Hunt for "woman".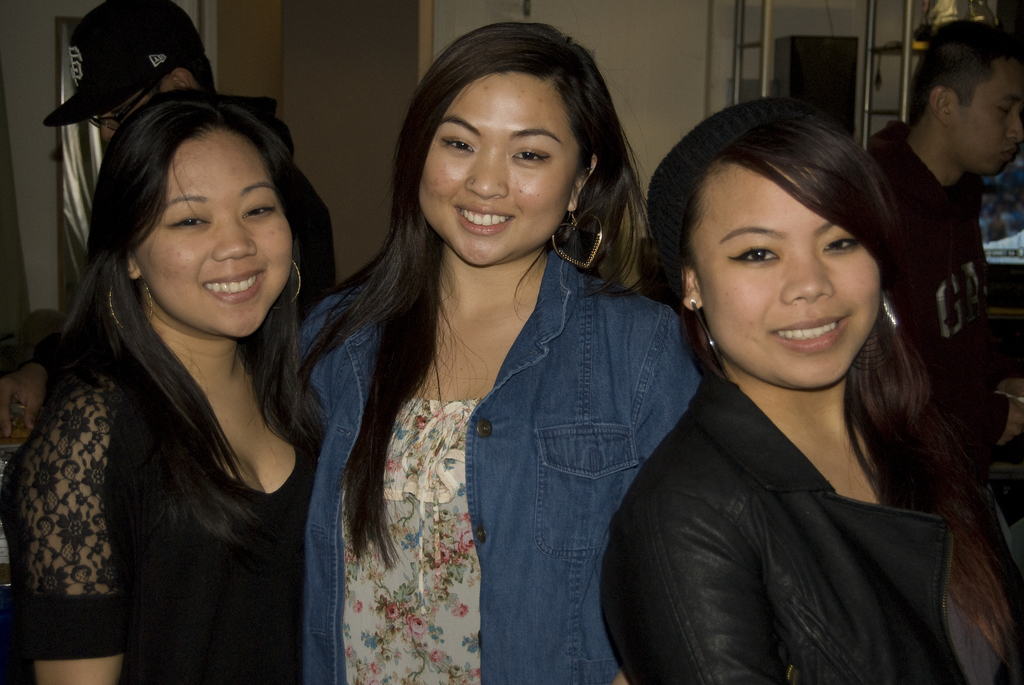
Hunted down at [left=15, top=24, right=394, bottom=684].
